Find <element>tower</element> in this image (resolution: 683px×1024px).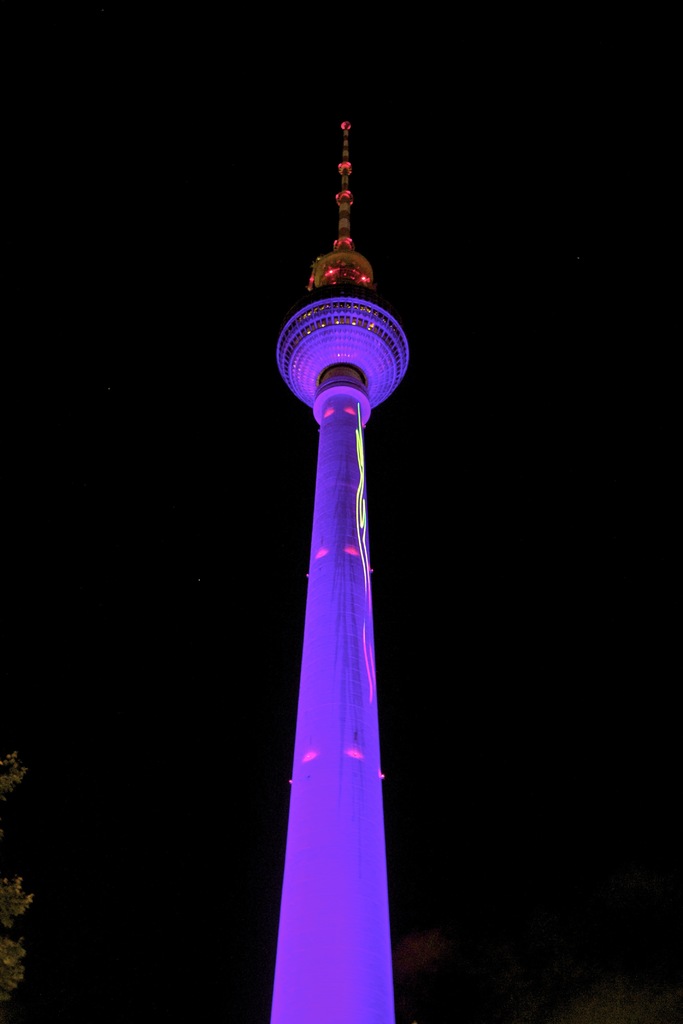
240/116/437/1023.
